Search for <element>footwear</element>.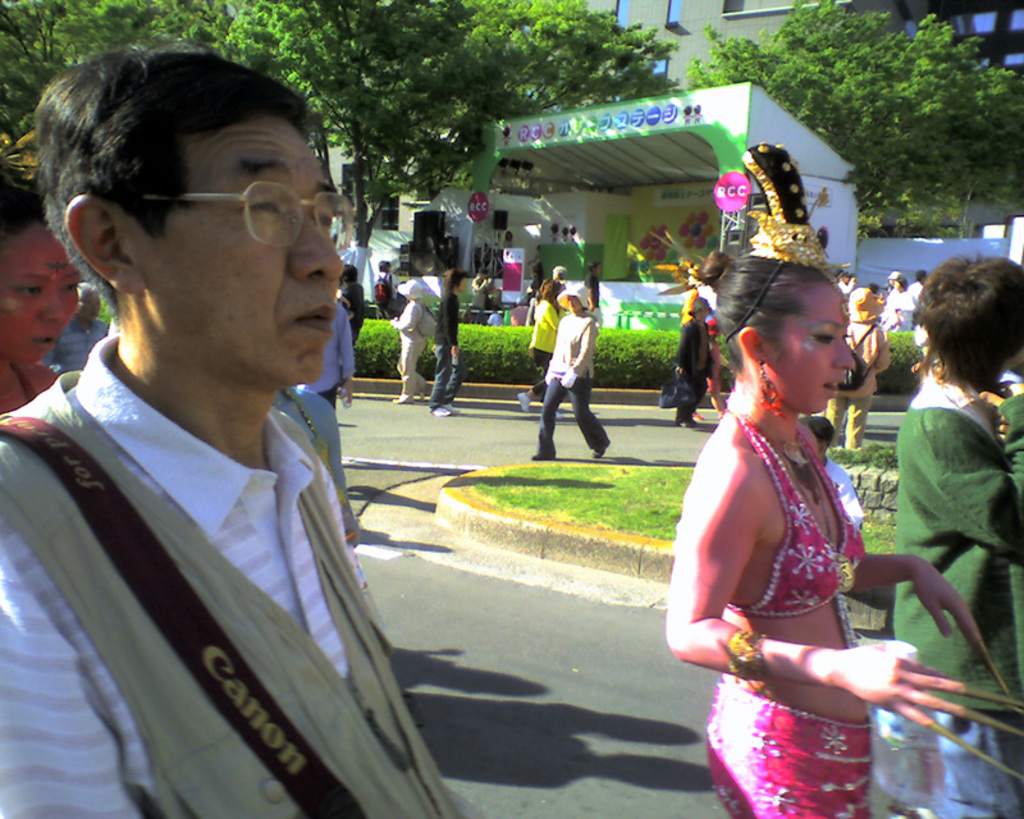
Found at Rect(593, 440, 612, 462).
